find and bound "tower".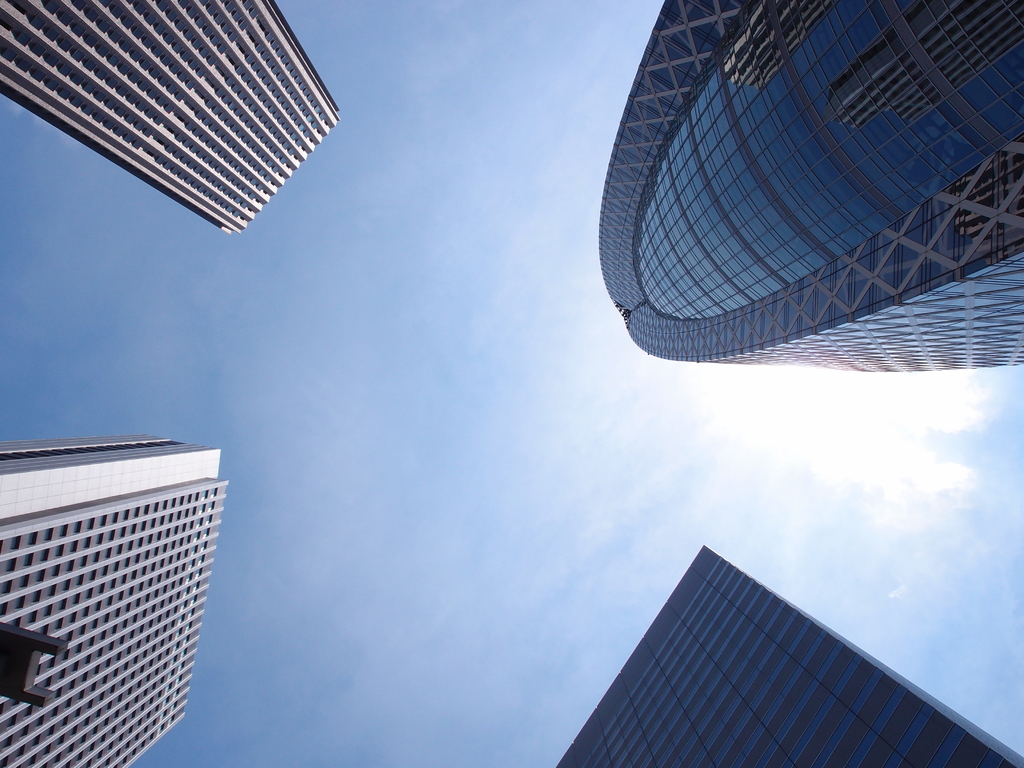
Bound: pyautogui.locateOnScreen(0, 437, 222, 767).
